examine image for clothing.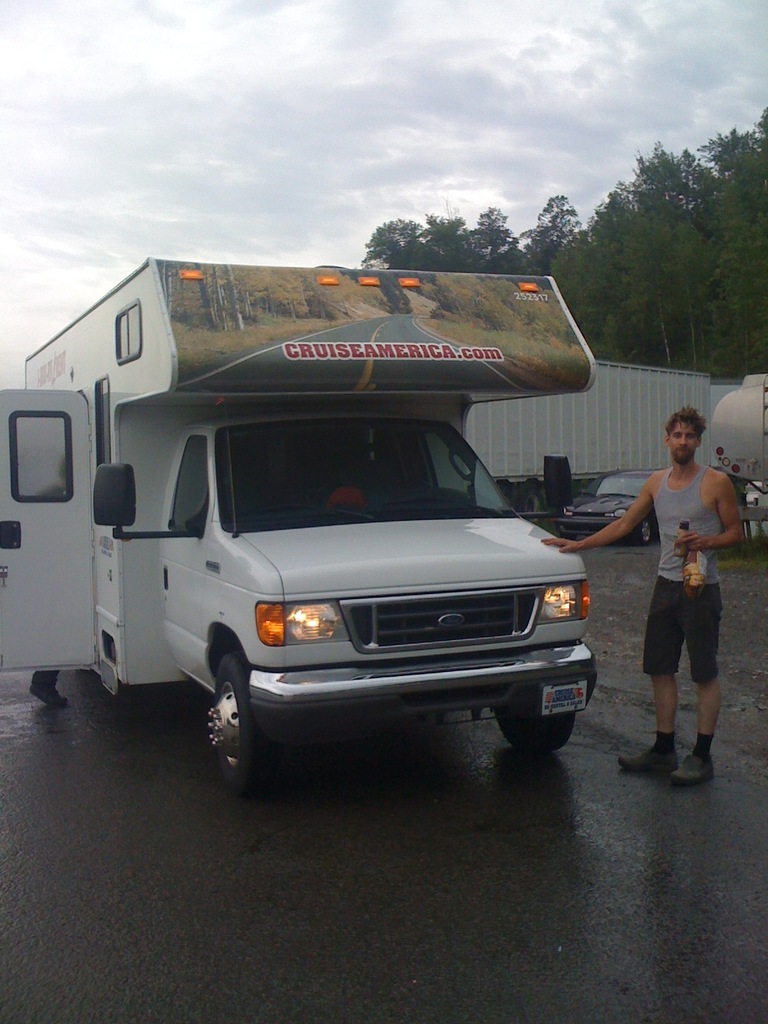
Examination result: detection(624, 428, 742, 727).
